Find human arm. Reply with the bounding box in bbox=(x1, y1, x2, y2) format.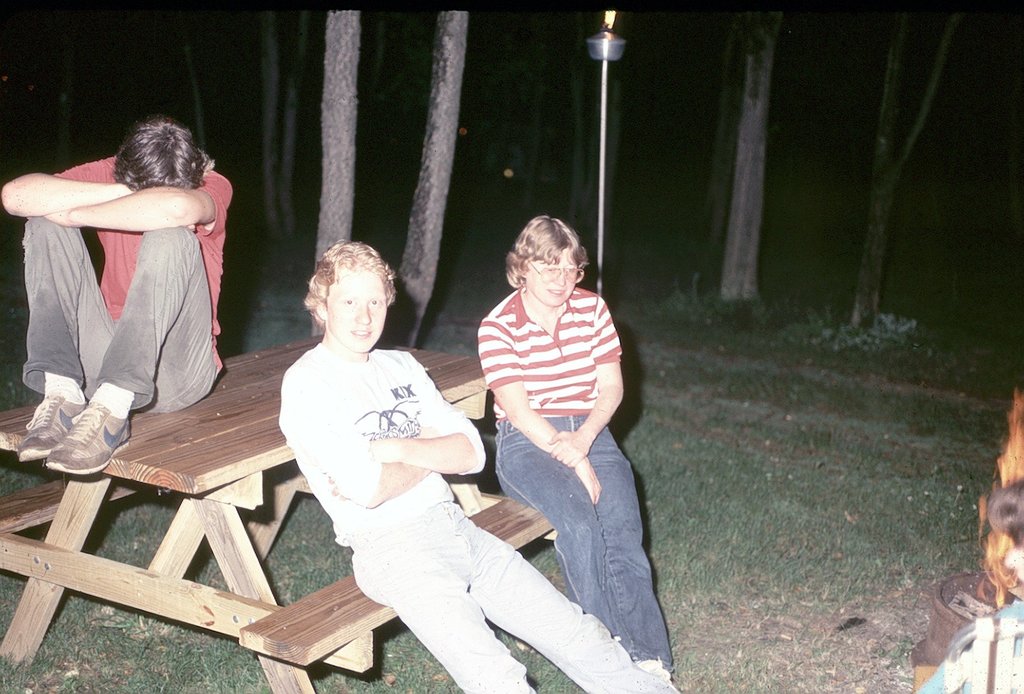
bbox=(42, 164, 236, 233).
